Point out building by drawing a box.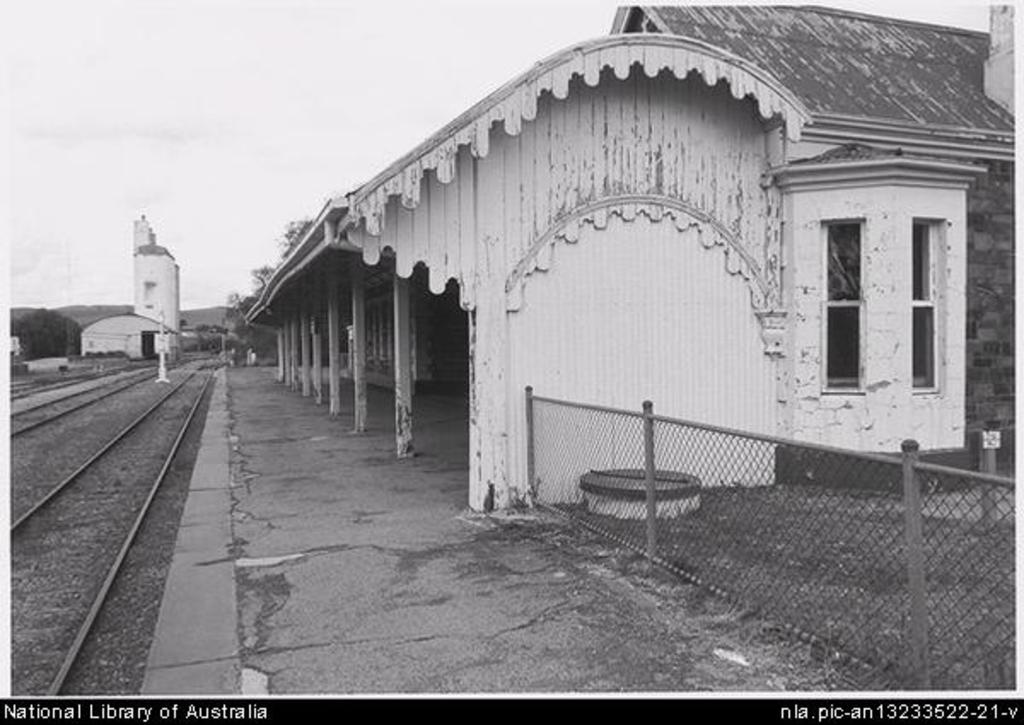
locate(236, 2, 1022, 542).
